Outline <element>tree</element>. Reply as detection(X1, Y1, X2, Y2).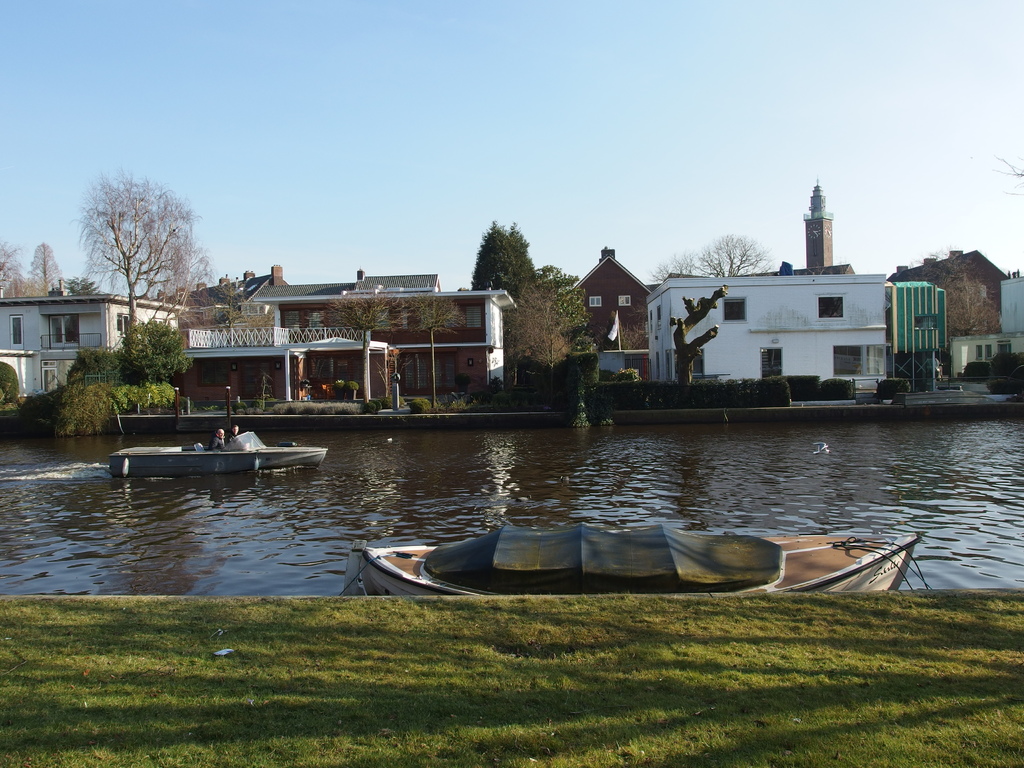
detection(0, 239, 33, 301).
